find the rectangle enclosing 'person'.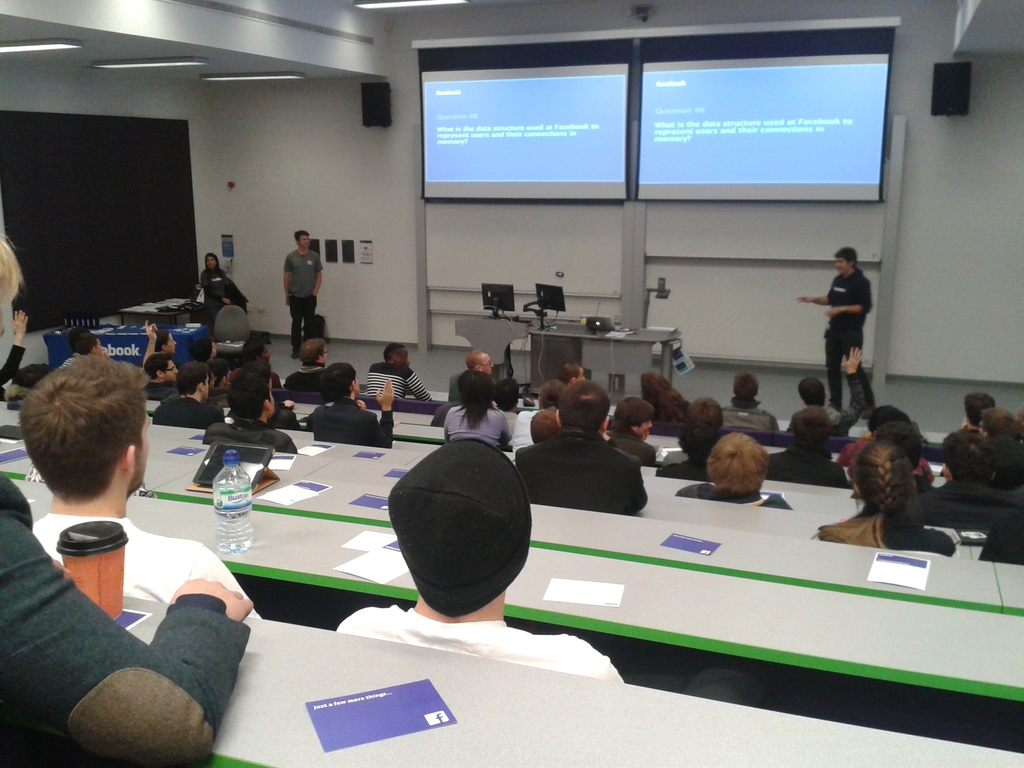
285,232,328,365.
